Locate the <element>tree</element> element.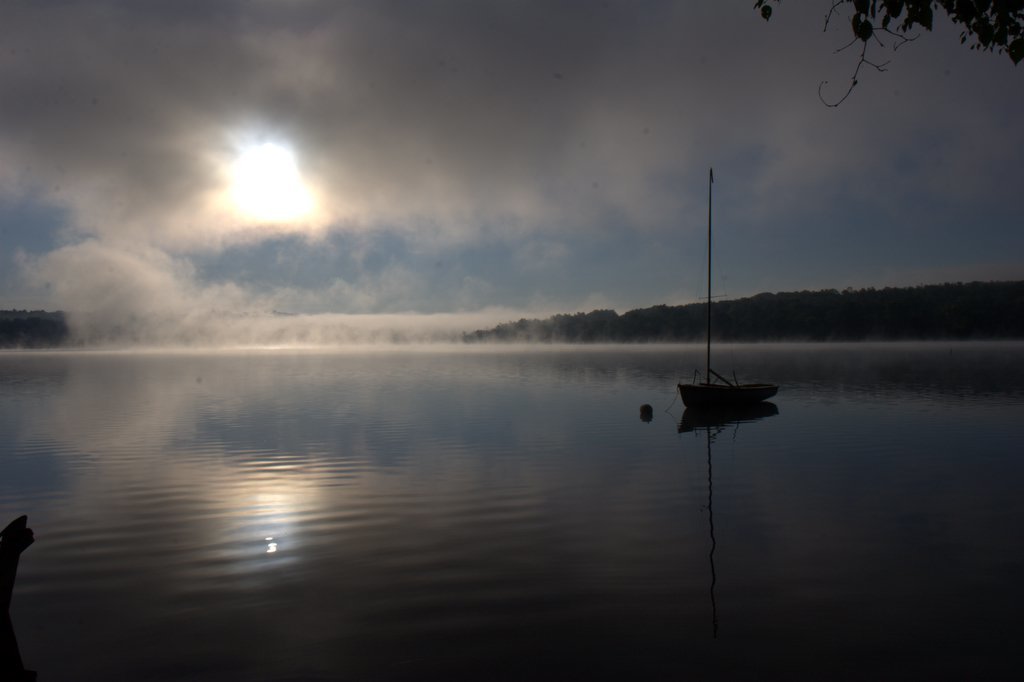
Element bbox: 752,0,1023,111.
